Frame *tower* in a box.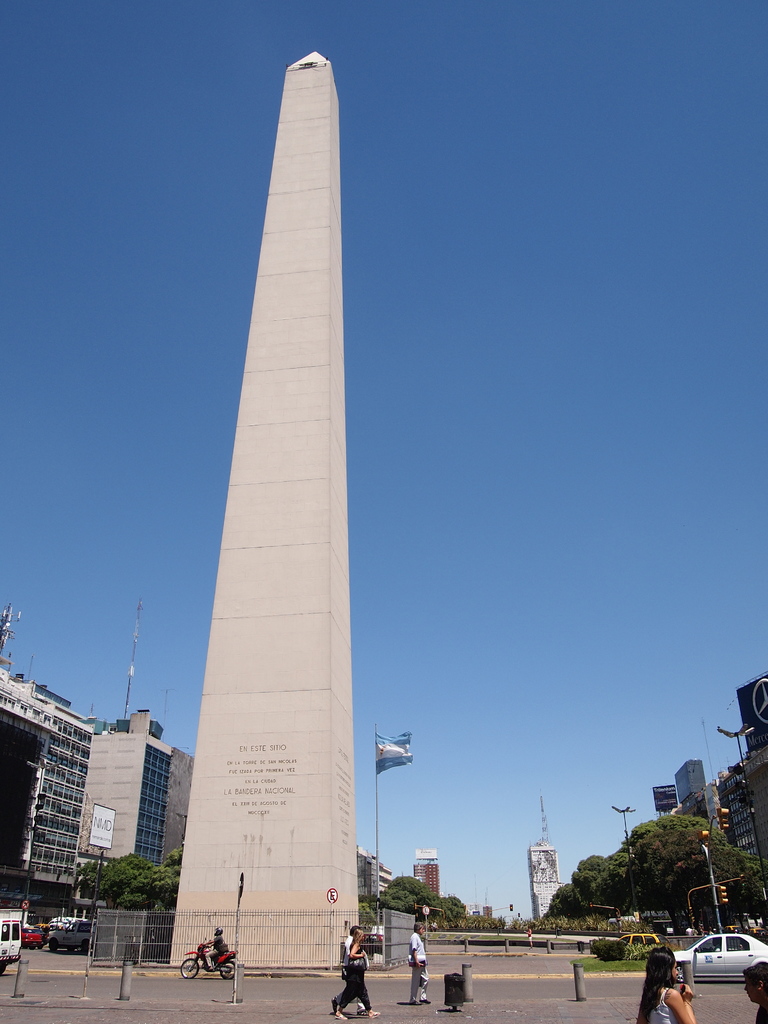
bbox(525, 804, 567, 929).
